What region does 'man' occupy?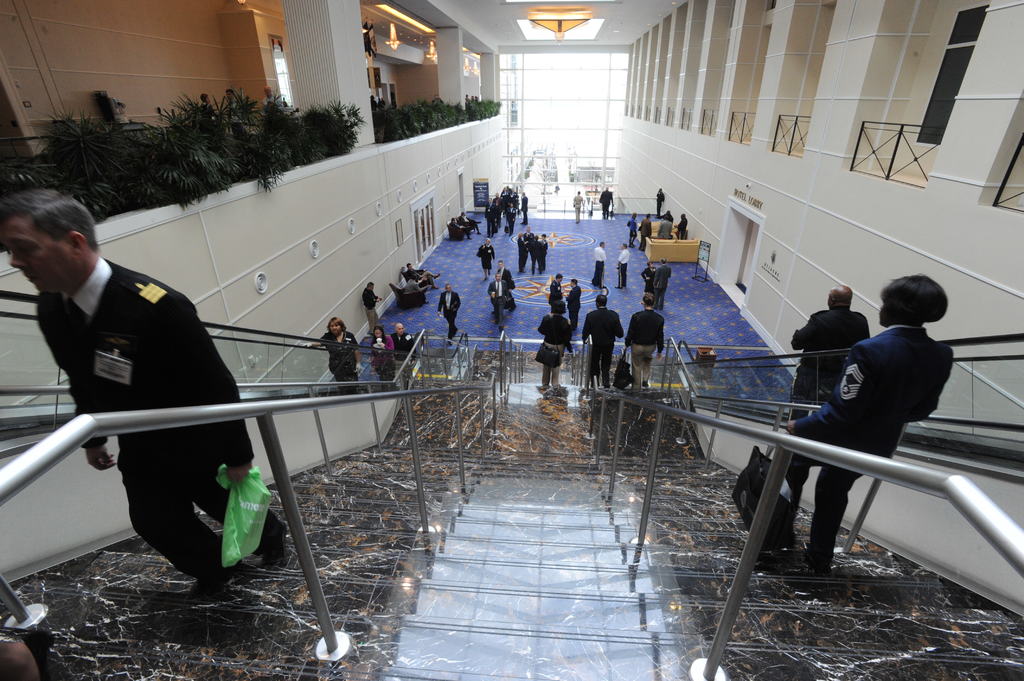
bbox(654, 257, 674, 302).
